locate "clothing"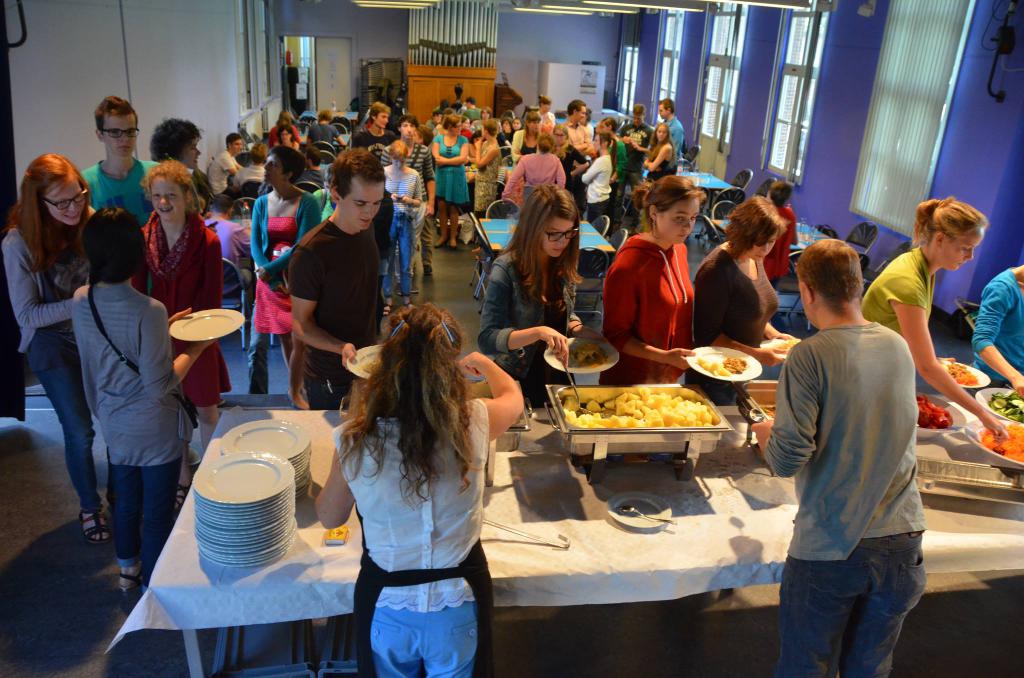
x1=291, y1=220, x2=383, y2=404
